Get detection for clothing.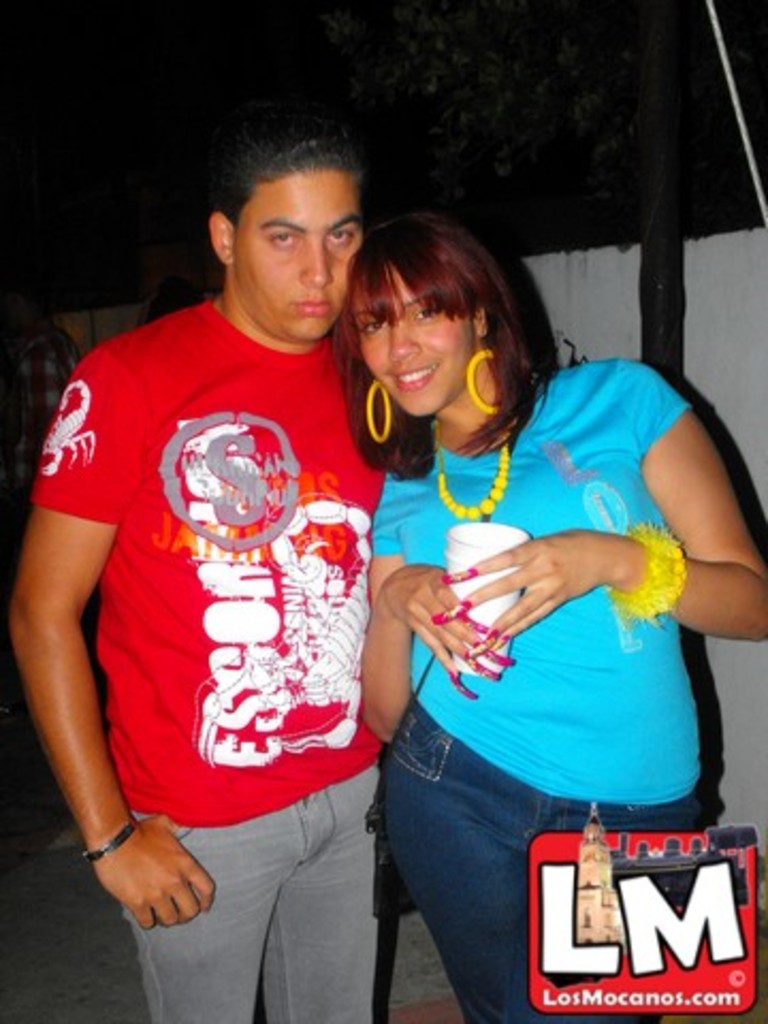
Detection: 122, 745, 378, 1022.
